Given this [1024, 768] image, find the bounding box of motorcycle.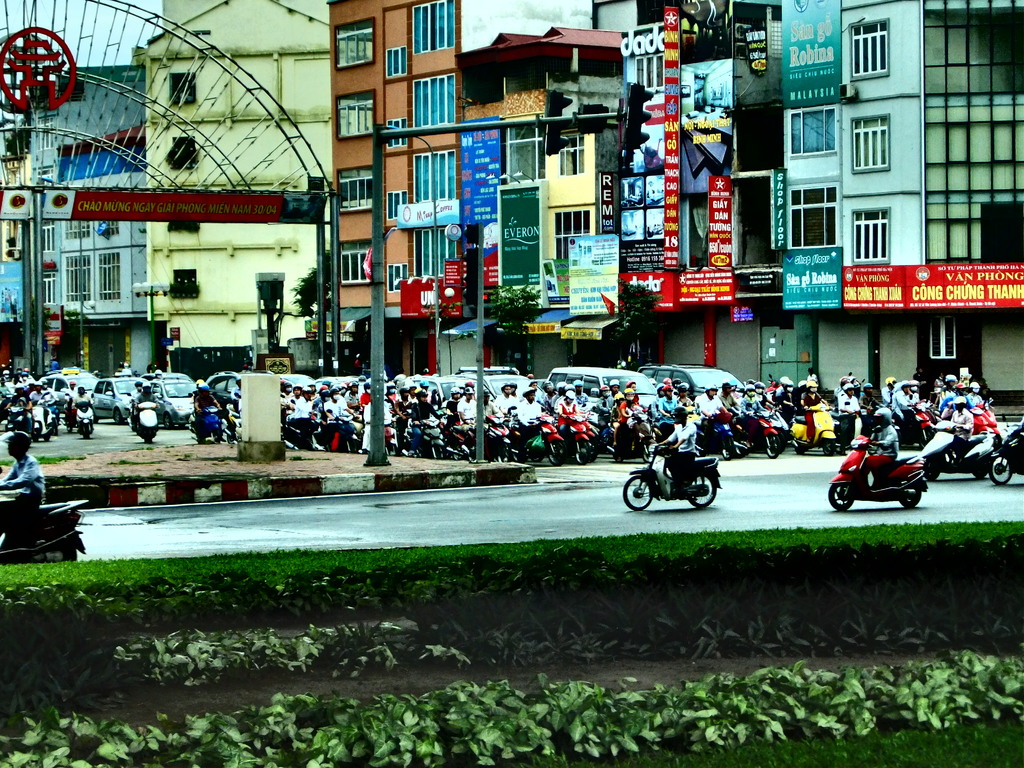
(x1=828, y1=428, x2=932, y2=511).
